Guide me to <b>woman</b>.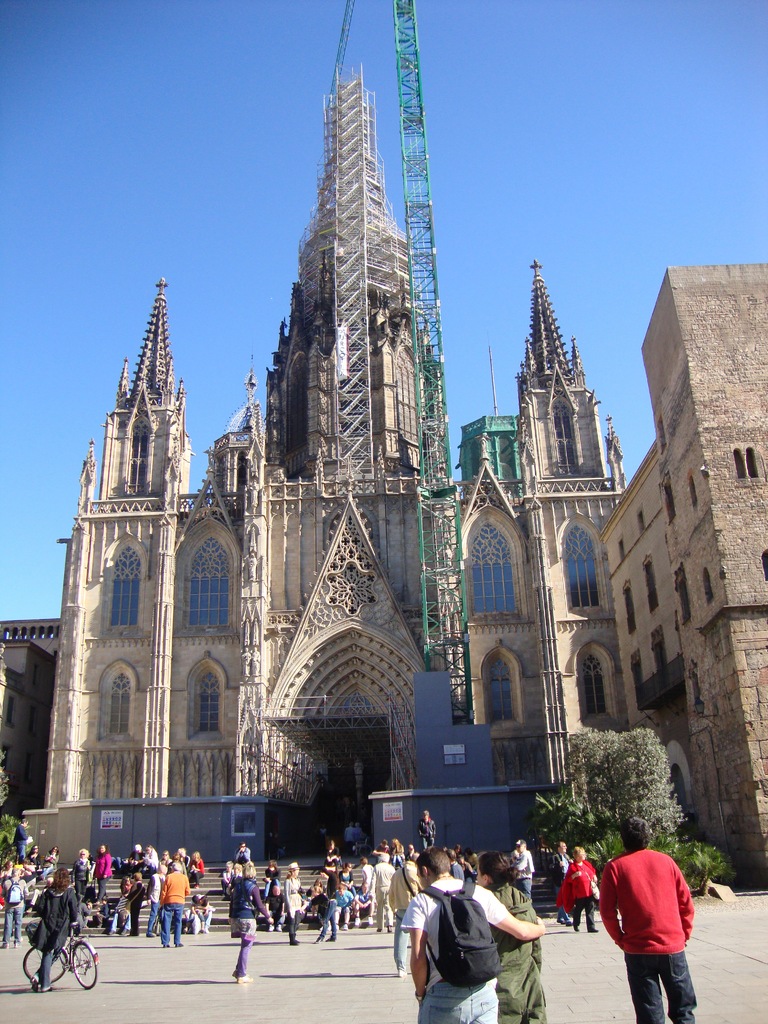
Guidance: (33,860,72,988).
